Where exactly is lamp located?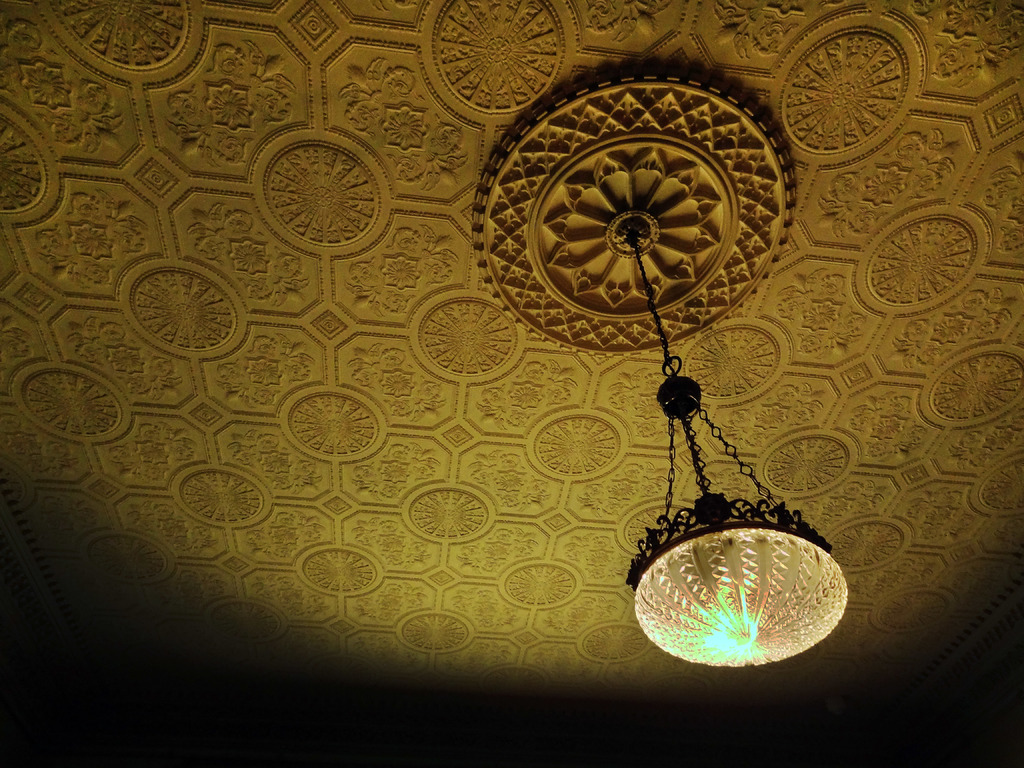
Its bounding box is <region>623, 216, 850, 666</region>.
